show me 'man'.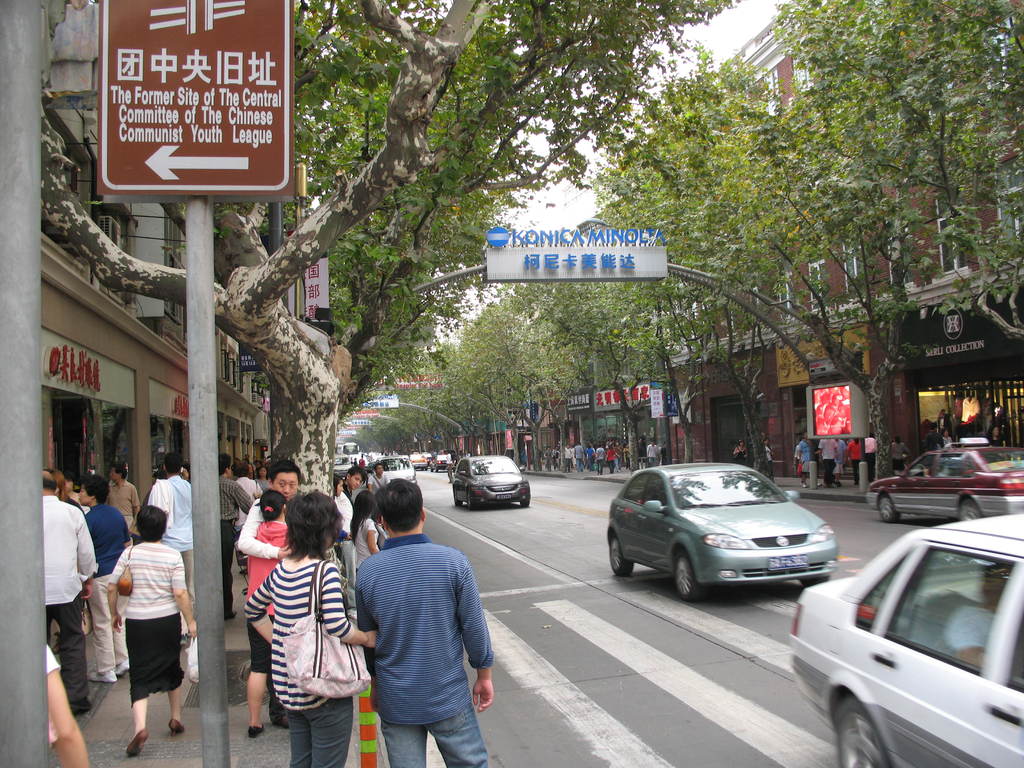
'man' is here: {"x1": 632, "y1": 435, "x2": 644, "y2": 468}.
